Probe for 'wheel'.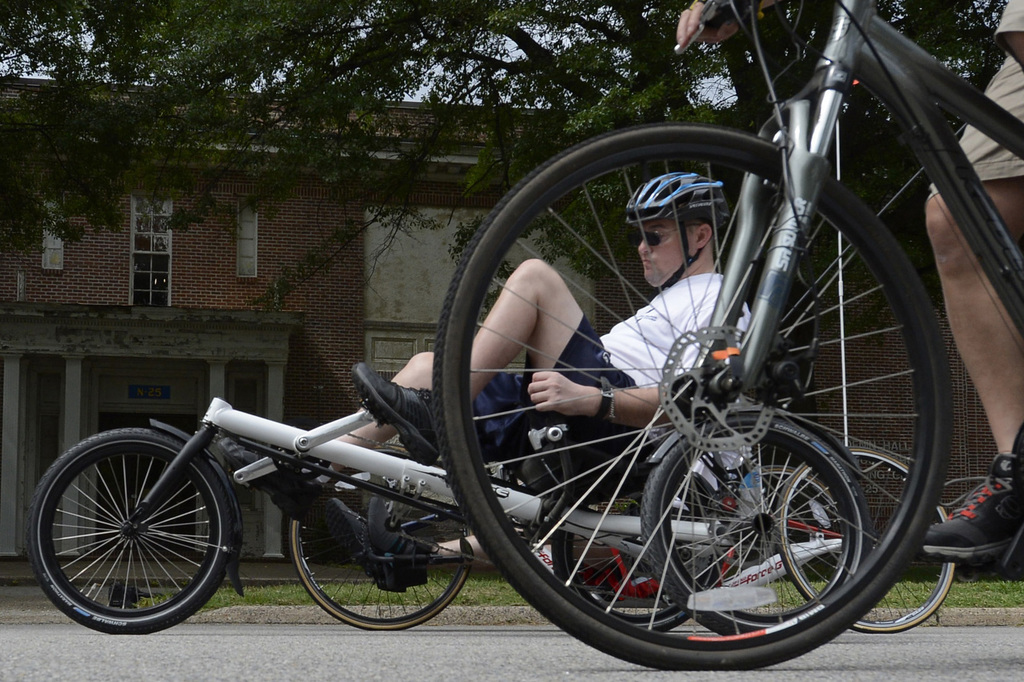
Probe result: 557 534 686 628.
